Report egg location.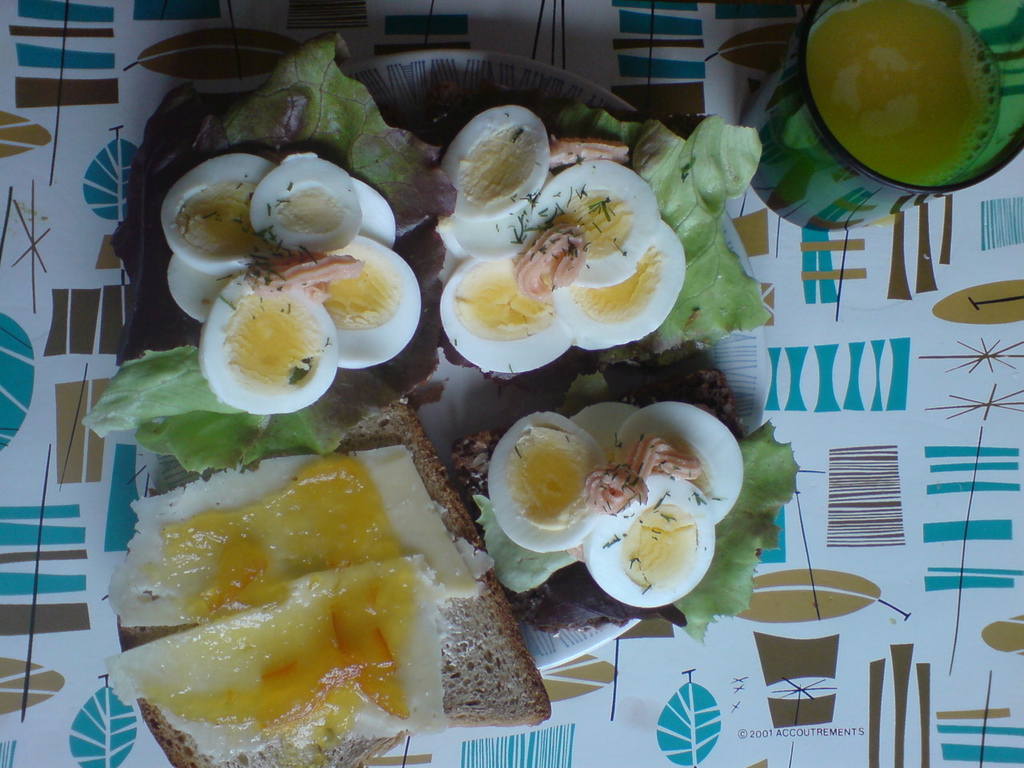
Report: (105,446,443,767).
